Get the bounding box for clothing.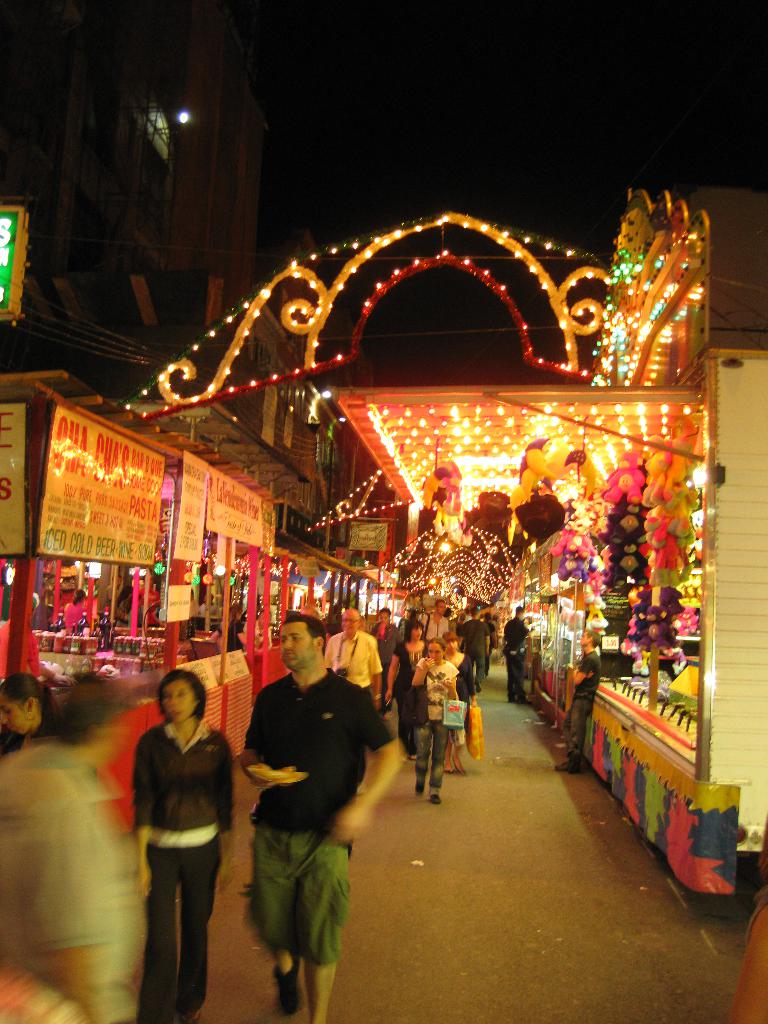
{"x1": 390, "y1": 644, "x2": 432, "y2": 756}.
